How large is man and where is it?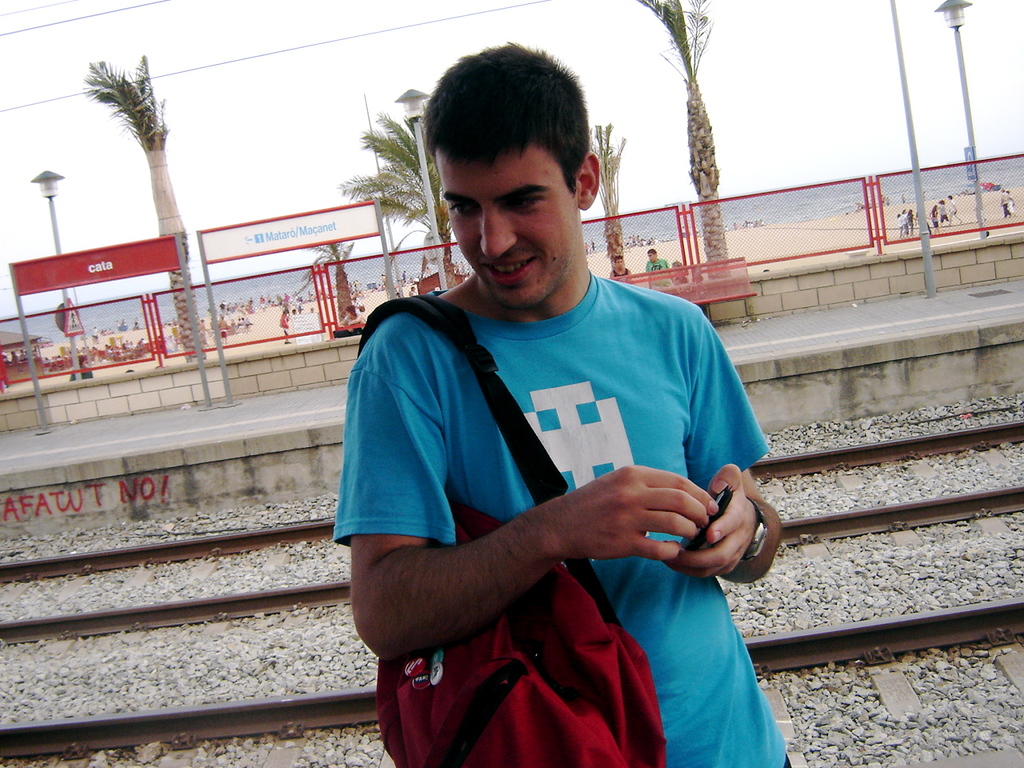
Bounding box: l=331, t=42, r=797, b=766.
